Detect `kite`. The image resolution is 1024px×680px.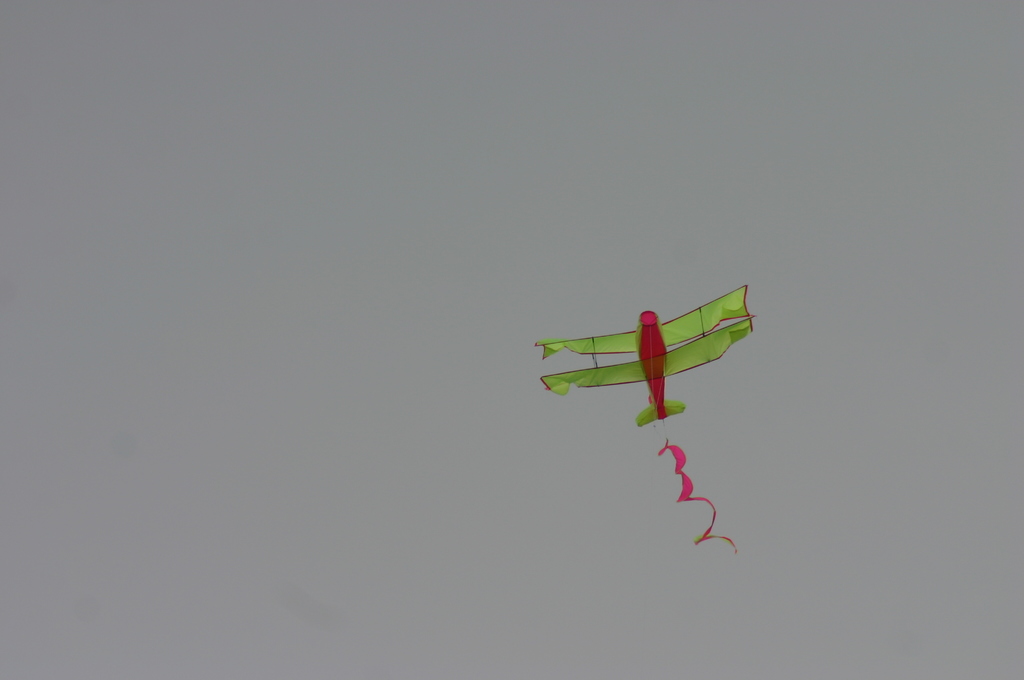
(532, 284, 758, 555).
